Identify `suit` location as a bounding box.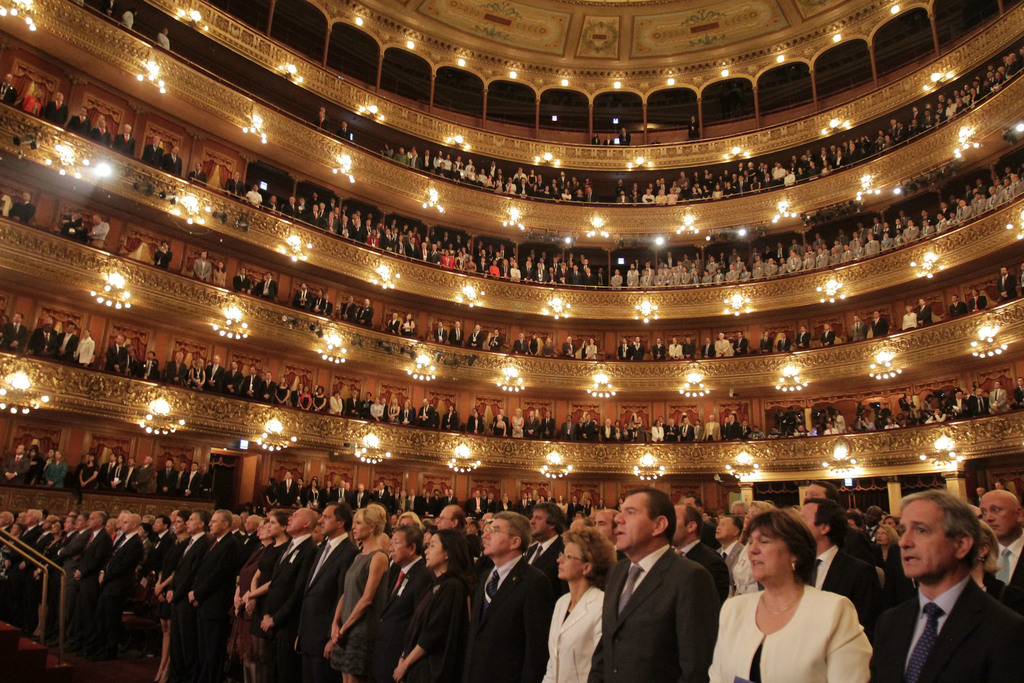
crop(631, 340, 644, 359).
